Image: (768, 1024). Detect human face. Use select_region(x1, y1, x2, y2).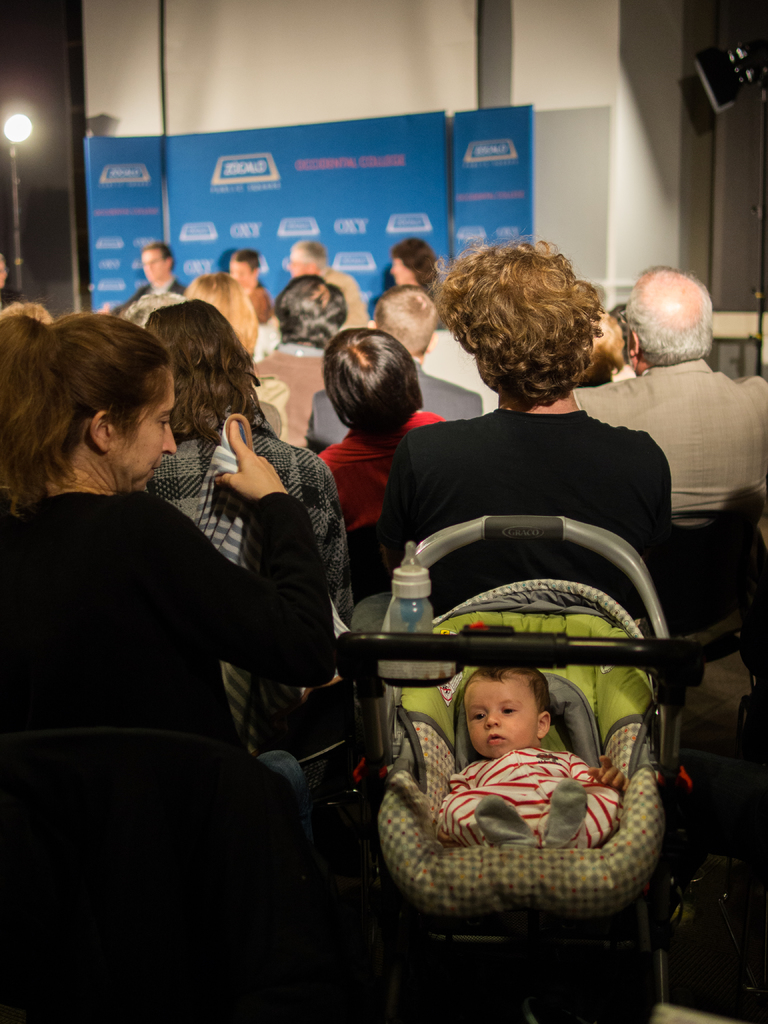
select_region(231, 260, 252, 288).
